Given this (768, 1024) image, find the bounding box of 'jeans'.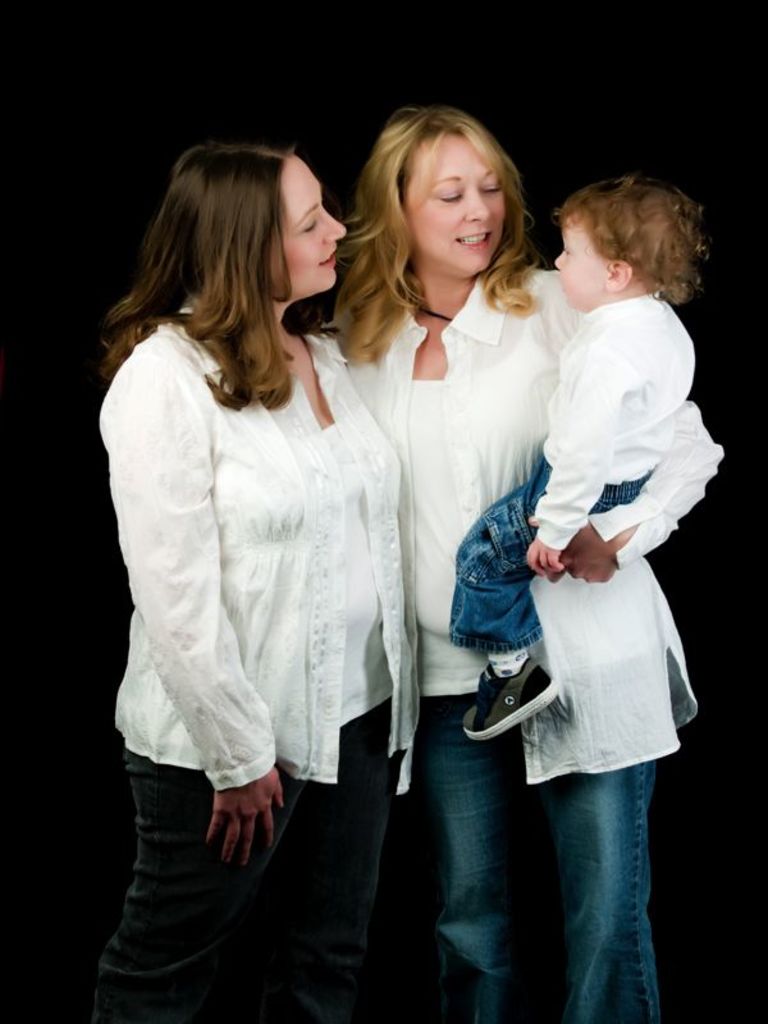
99 701 393 1023.
